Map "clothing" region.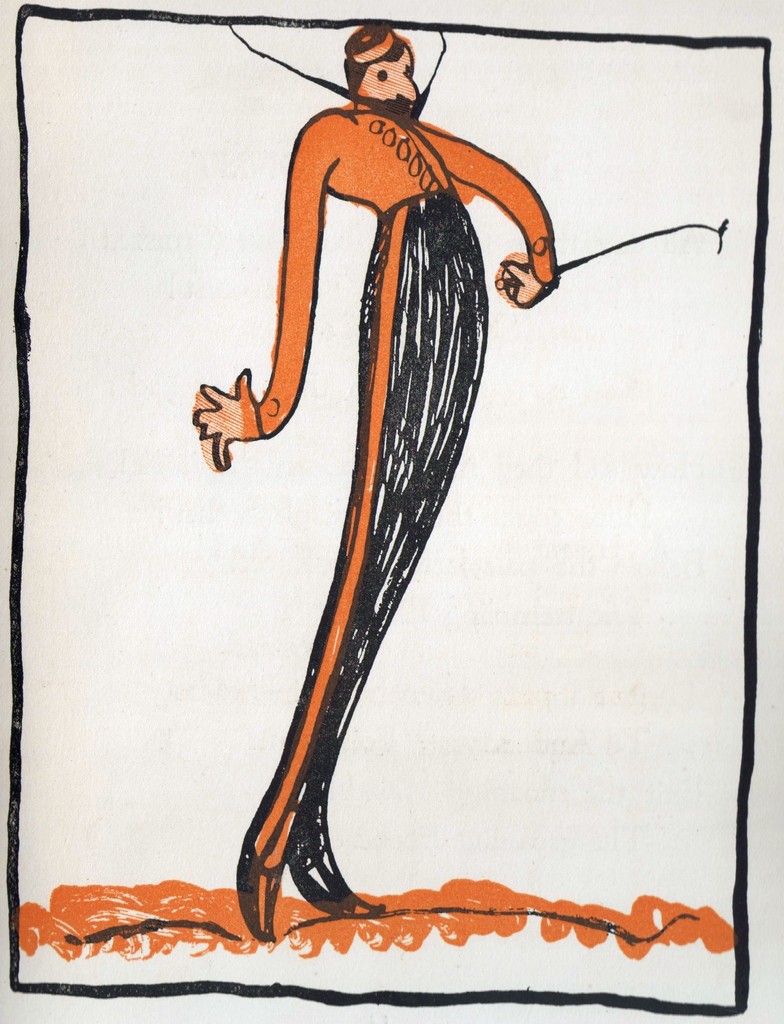
Mapped to rect(228, 102, 565, 884).
